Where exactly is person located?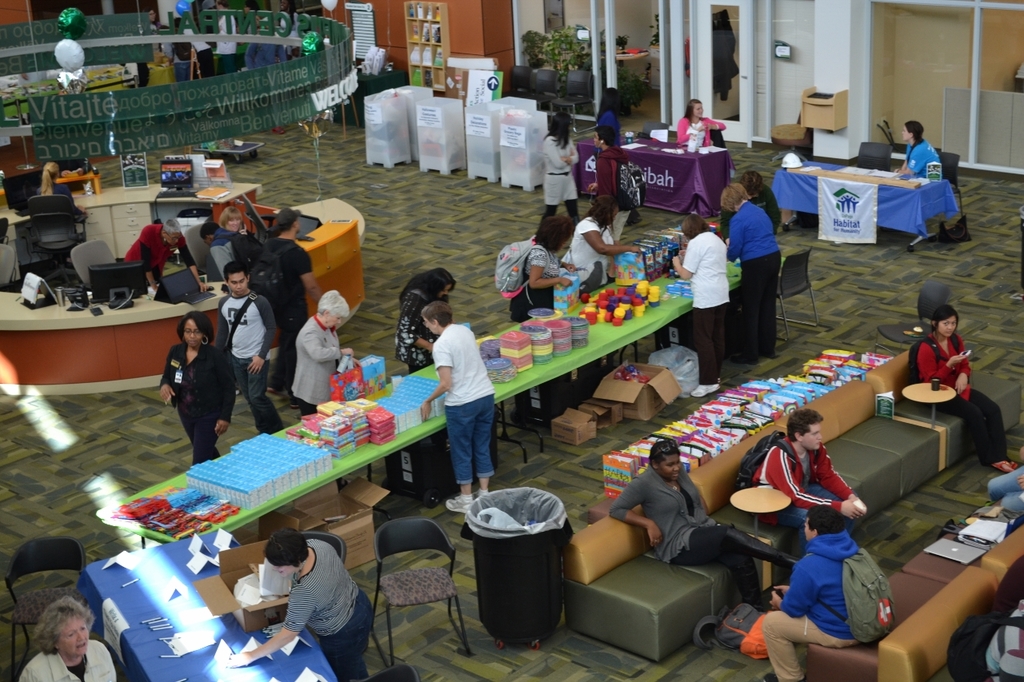
Its bounding box is (214, 259, 277, 428).
